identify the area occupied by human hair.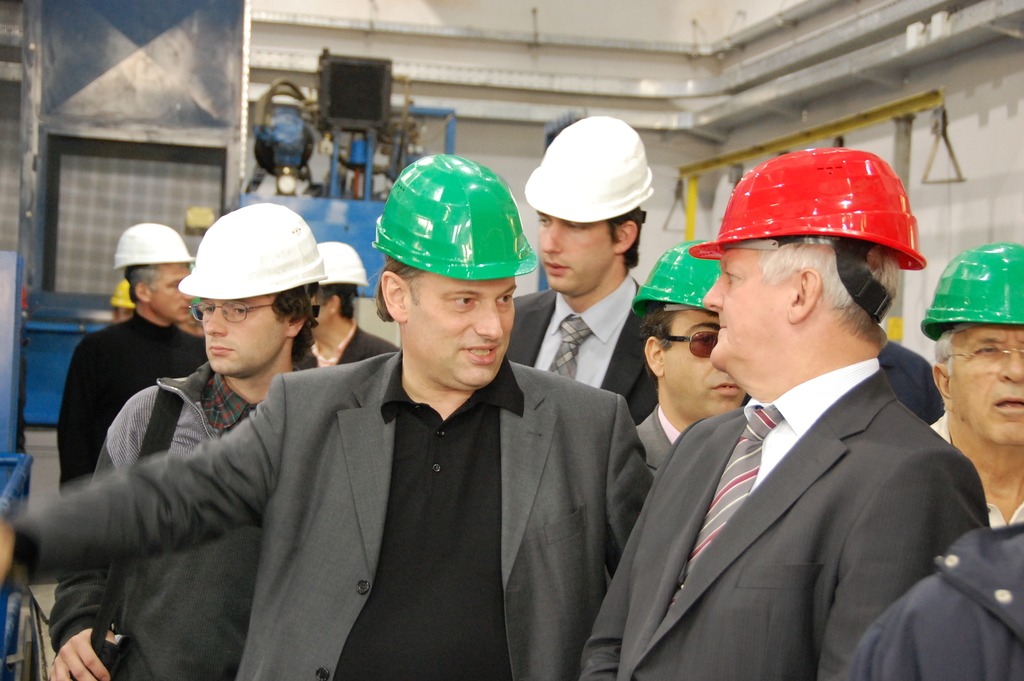
Area: rect(605, 205, 643, 272).
